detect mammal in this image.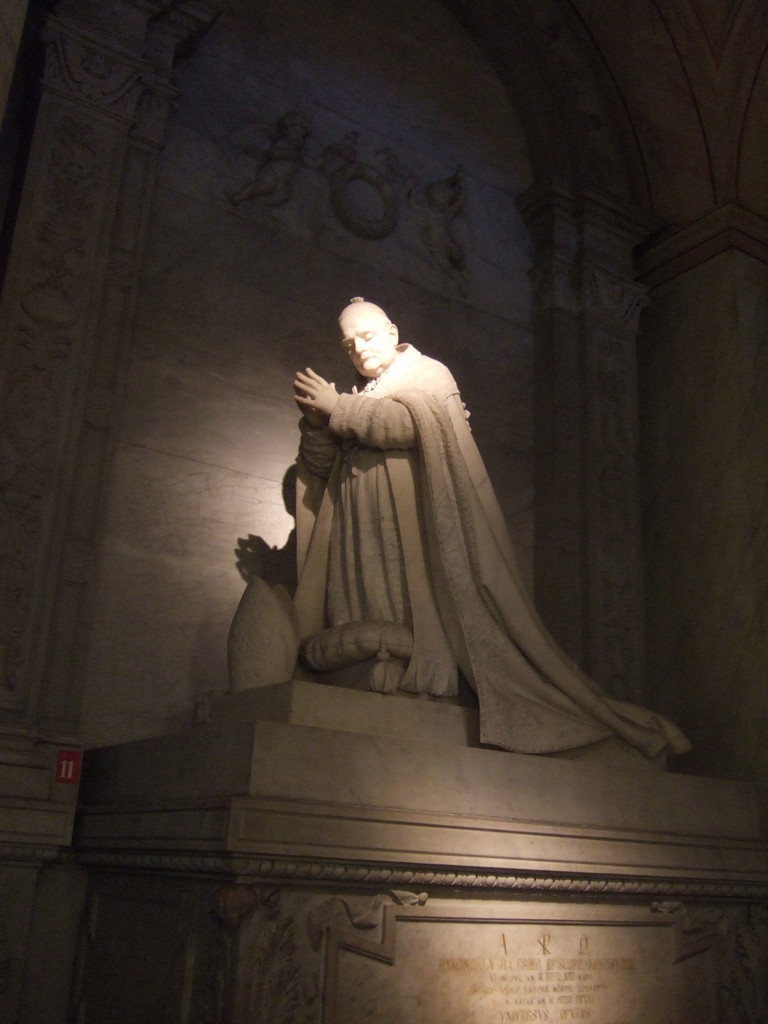
Detection: x1=293, y1=286, x2=701, y2=767.
